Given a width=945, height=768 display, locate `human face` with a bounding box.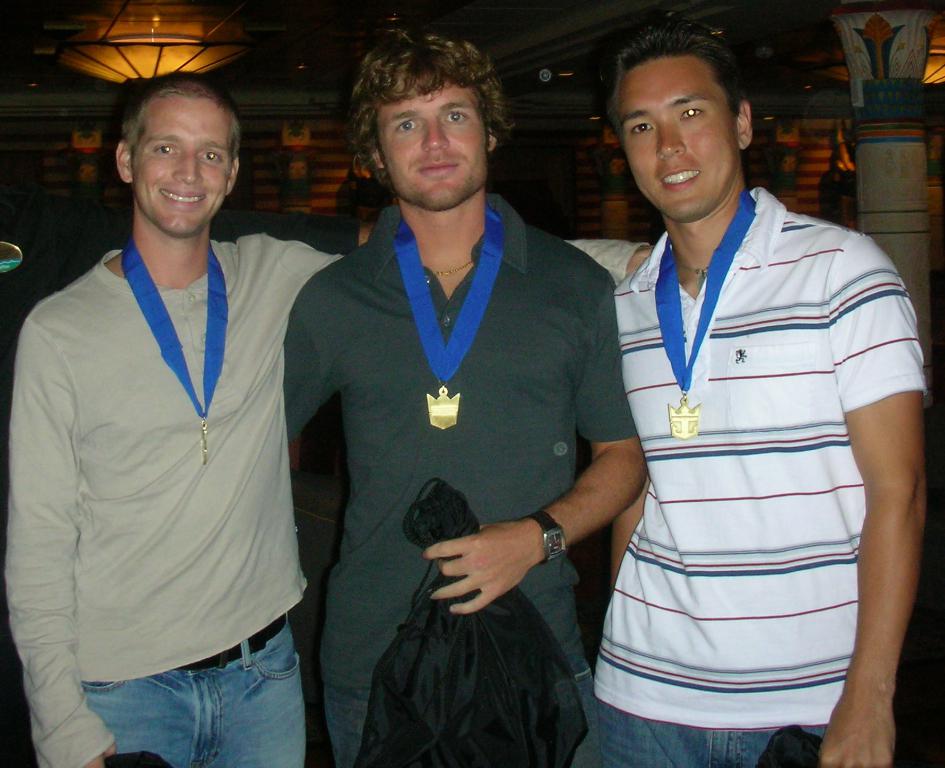
Located: (132, 99, 233, 235).
